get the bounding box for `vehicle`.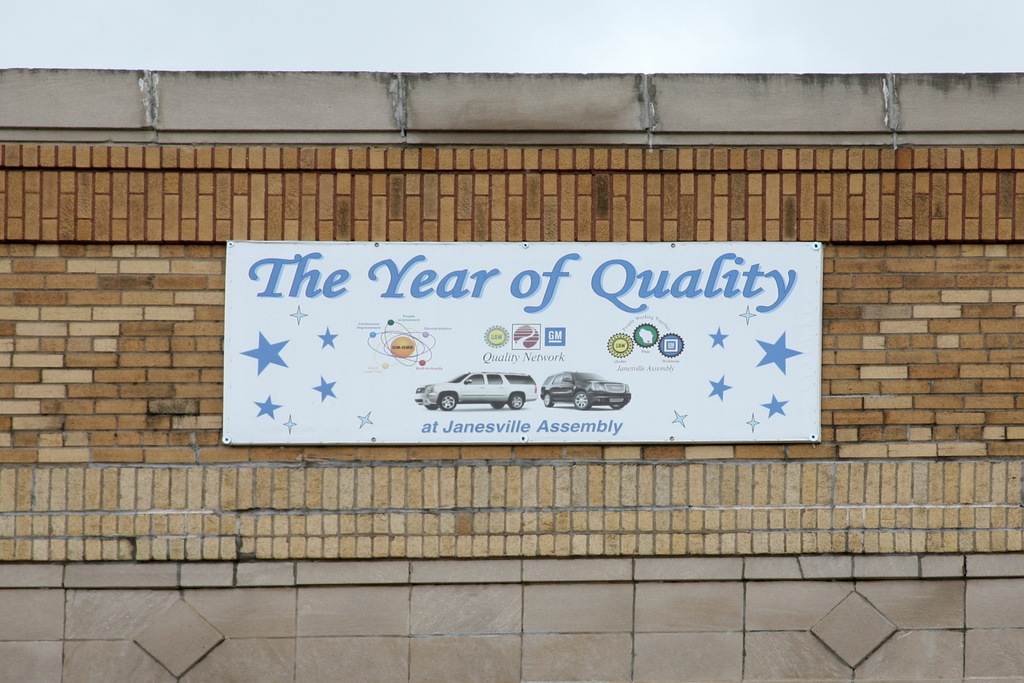
[left=535, top=369, right=632, bottom=409].
